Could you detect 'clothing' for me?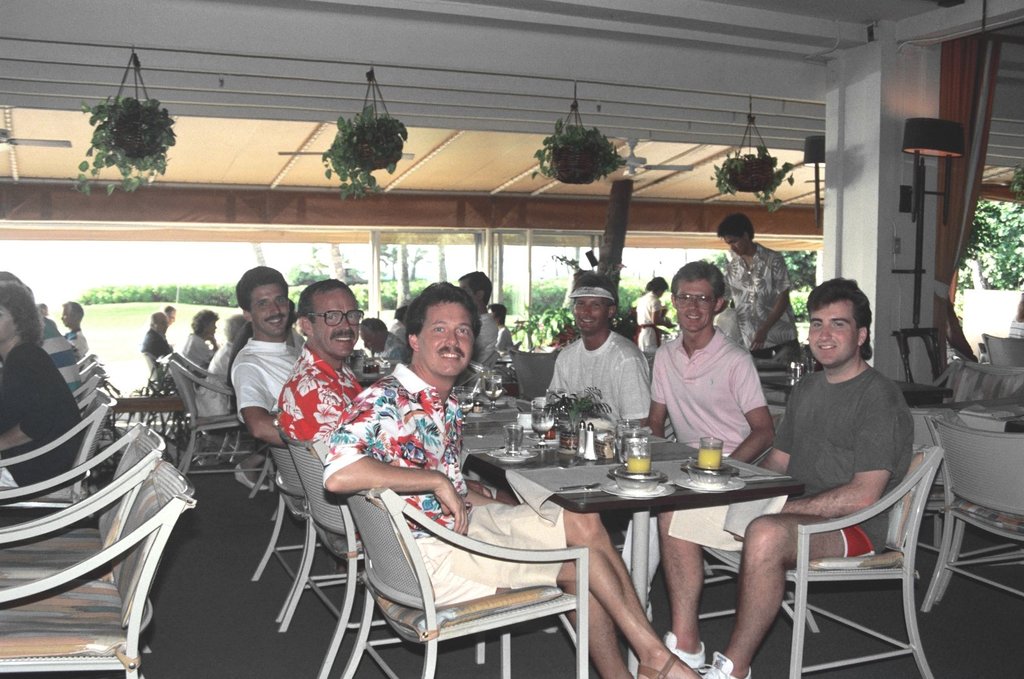
Detection result: (left=135, top=325, right=180, bottom=369).
